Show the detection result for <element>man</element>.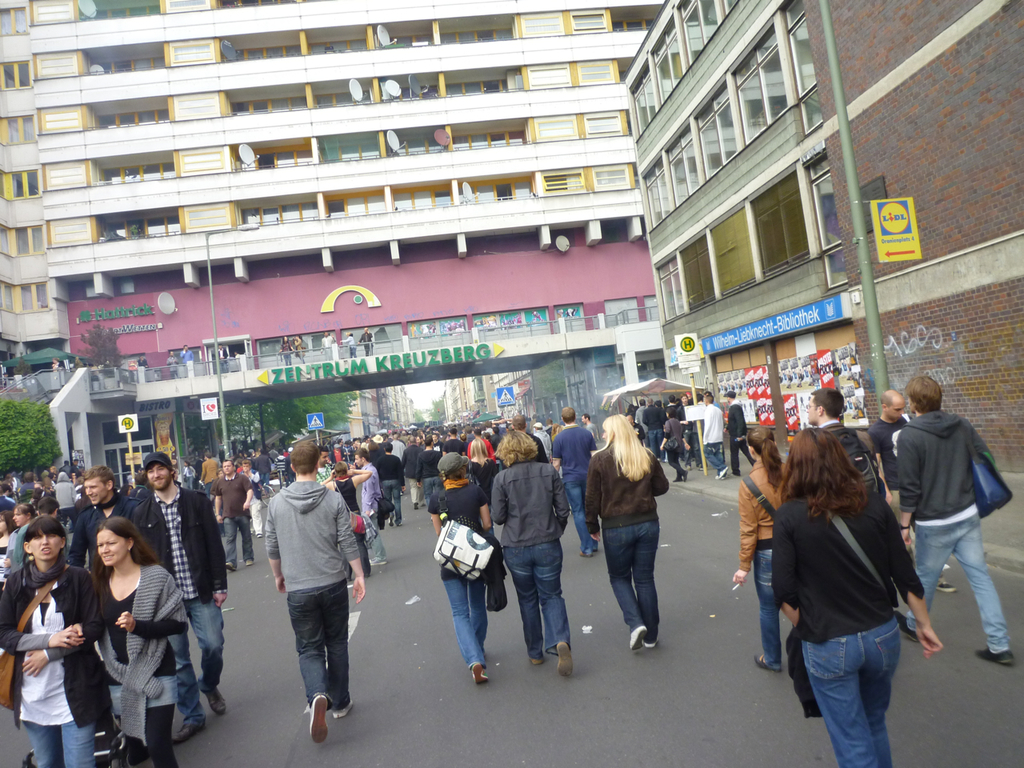
<region>68, 458, 82, 474</region>.
